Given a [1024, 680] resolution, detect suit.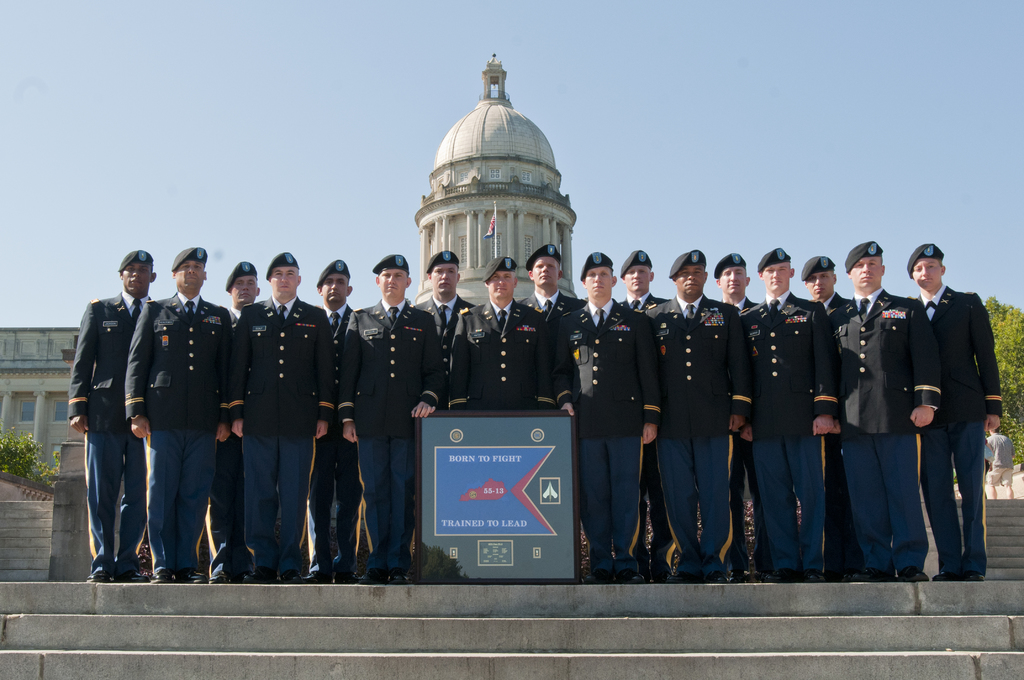
detection(822, 295, 854, 566).
